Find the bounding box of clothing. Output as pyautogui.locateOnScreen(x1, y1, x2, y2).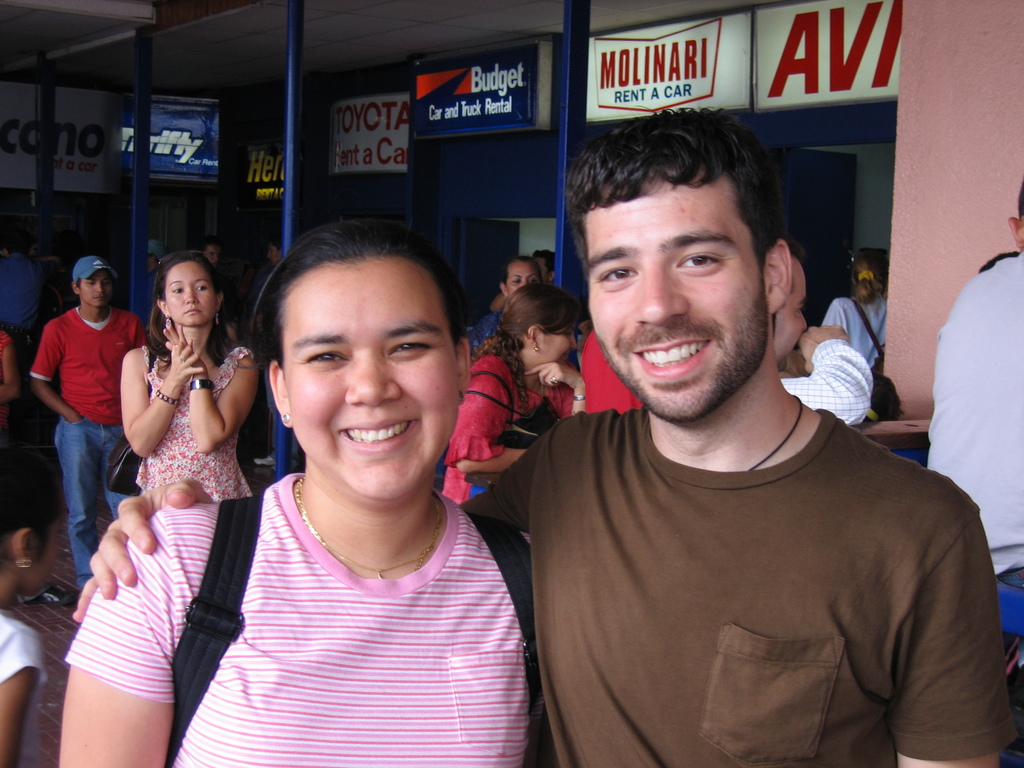
pyautogui.locateOnScreen(813, 294, 884, 367).
